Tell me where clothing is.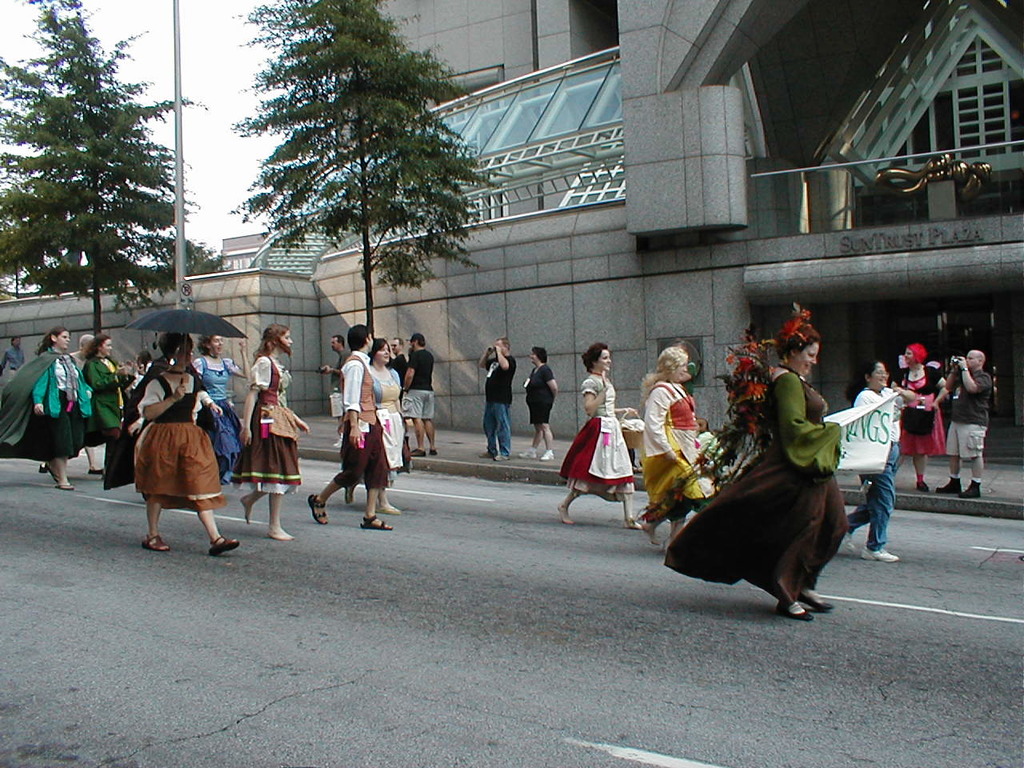
clothing is at 841, 381, 904, 553.
